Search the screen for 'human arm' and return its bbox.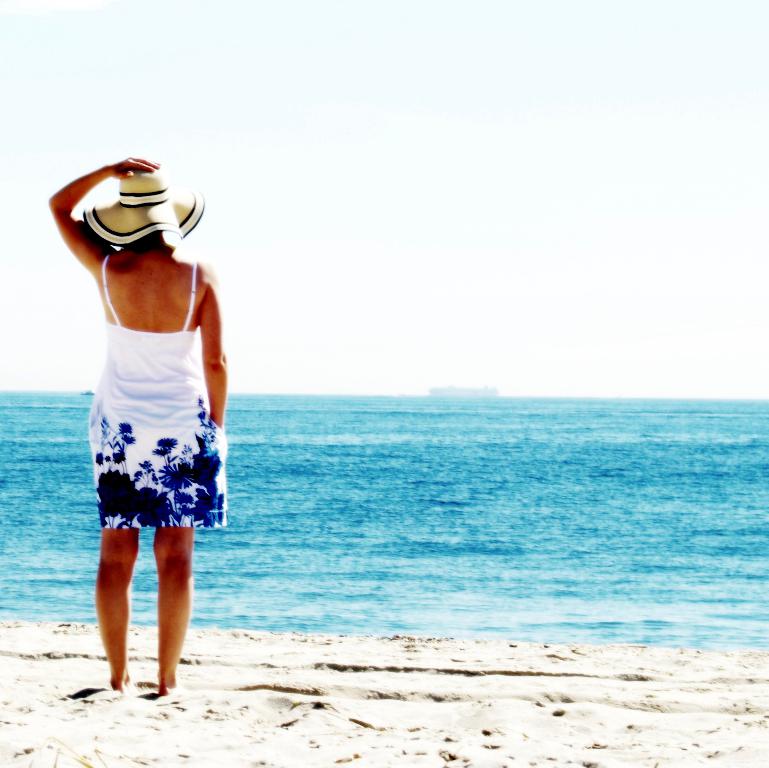
Found: BBox(198, 263, 230, 429).
